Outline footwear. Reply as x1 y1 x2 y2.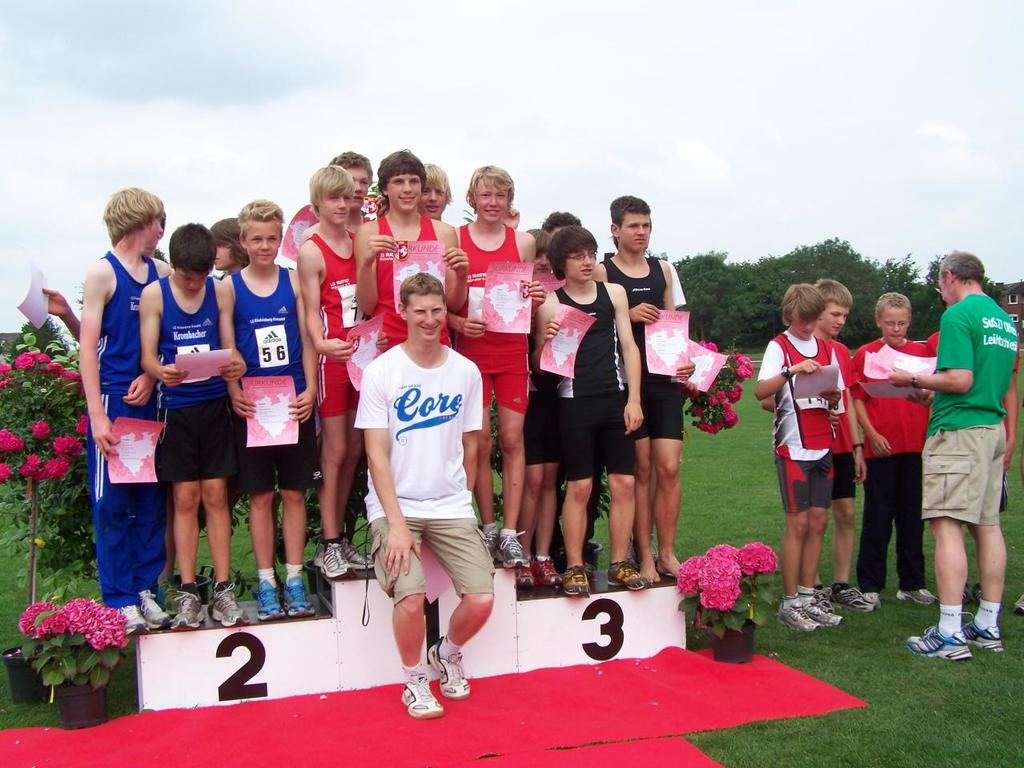
482 531 498 563.
